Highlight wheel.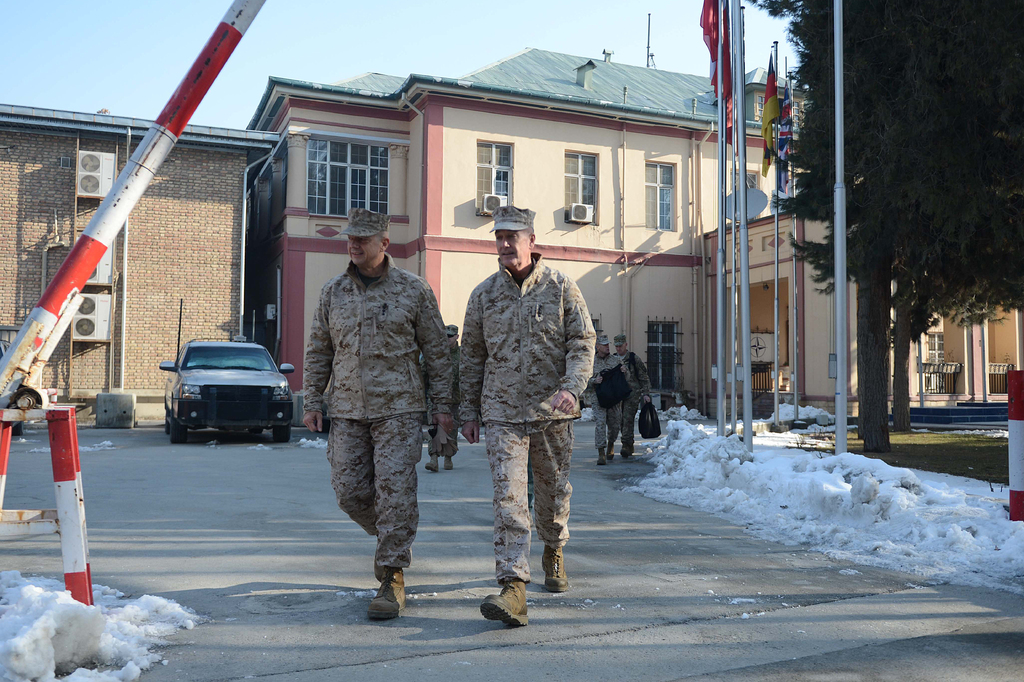
Highlighted region: <box>276,431,292,442</box>.
